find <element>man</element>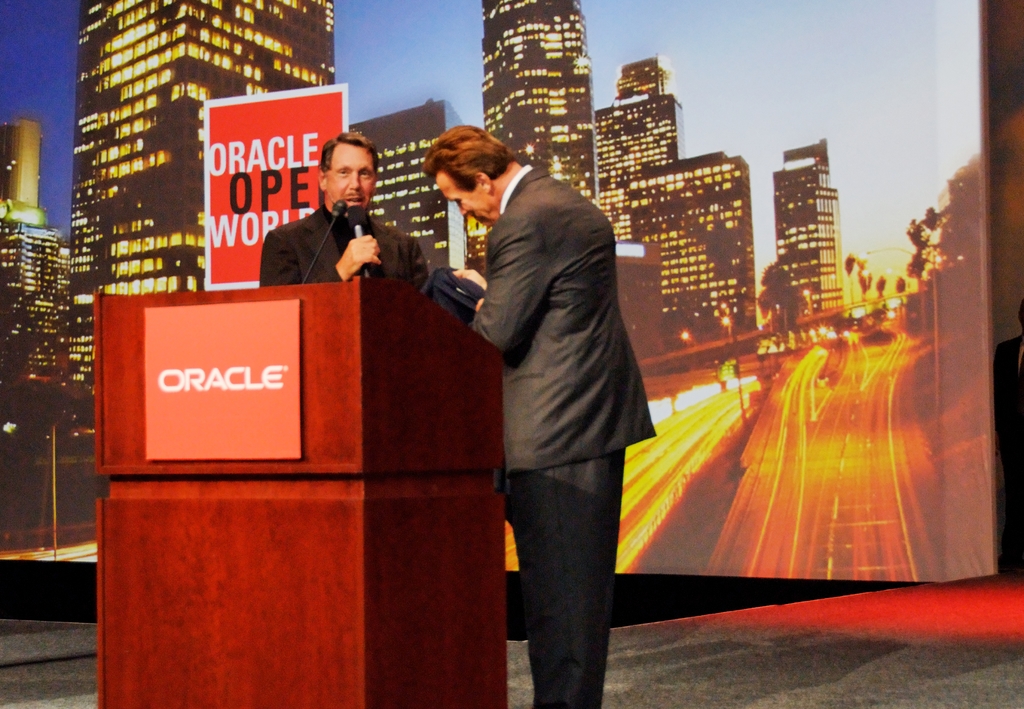
box=[257, 132, 429, 282]
